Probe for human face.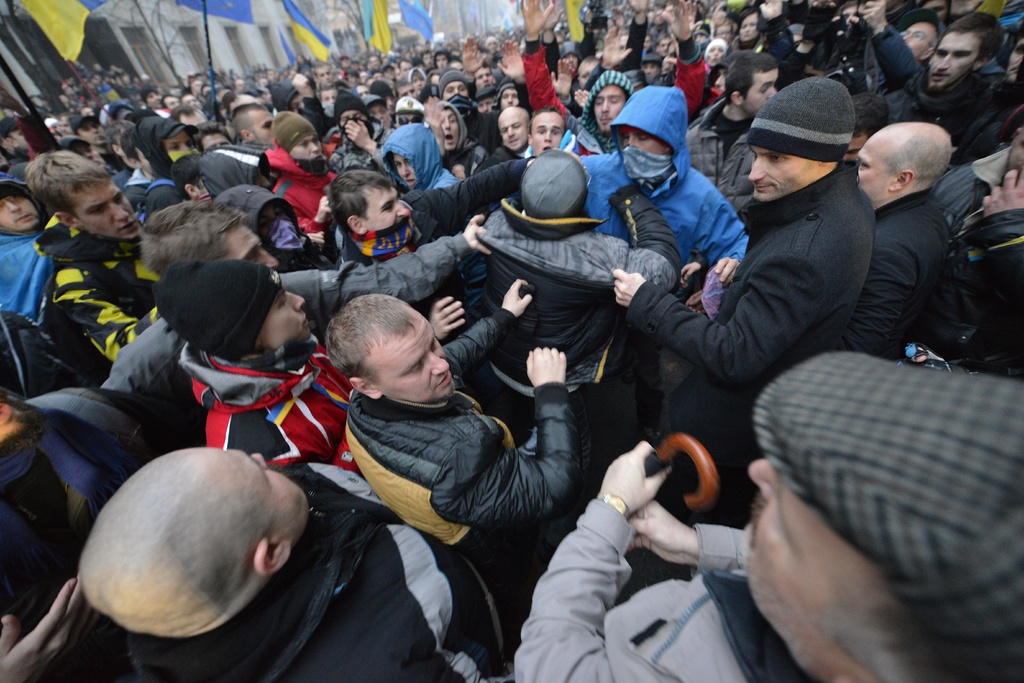
Probe result: 249/112/273/144.
